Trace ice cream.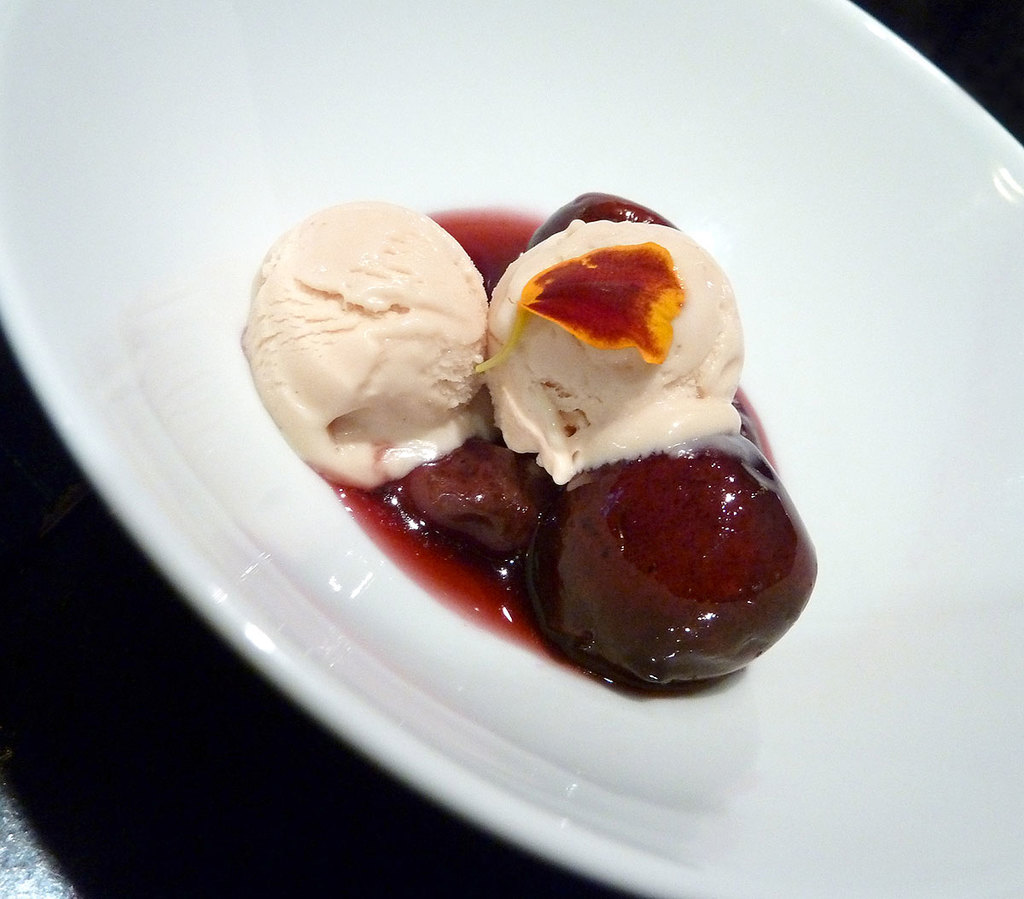
Traced to {"left": 241, "top": 196, "right": 502, "bottom": 507}.
